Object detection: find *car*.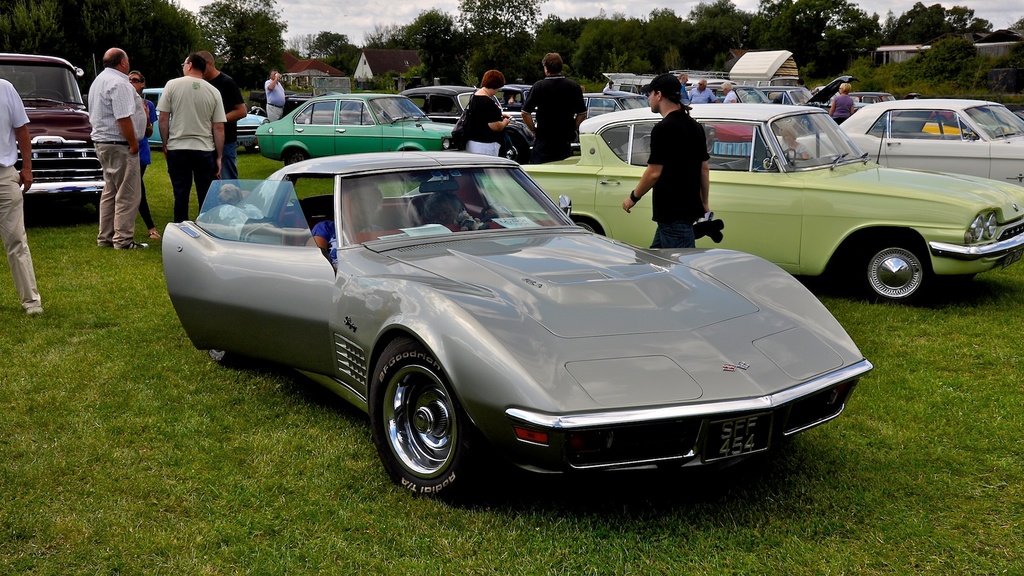
<bbox>598, 67, 733, 122</bbox>.
